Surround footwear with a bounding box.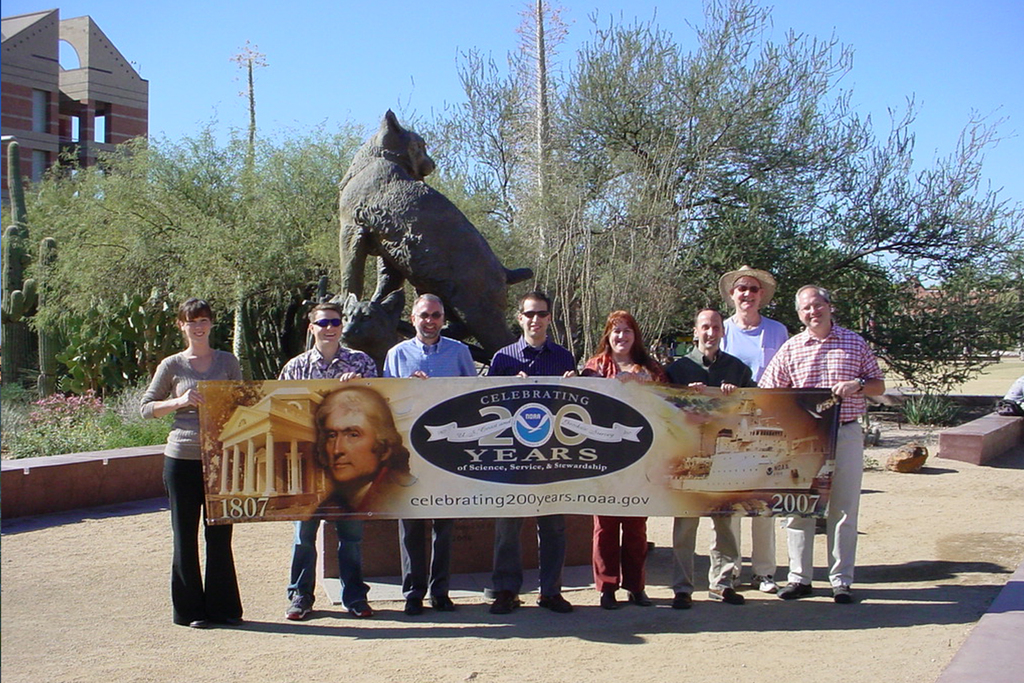
x1=600, y1=589, x2=613, y2=608.
